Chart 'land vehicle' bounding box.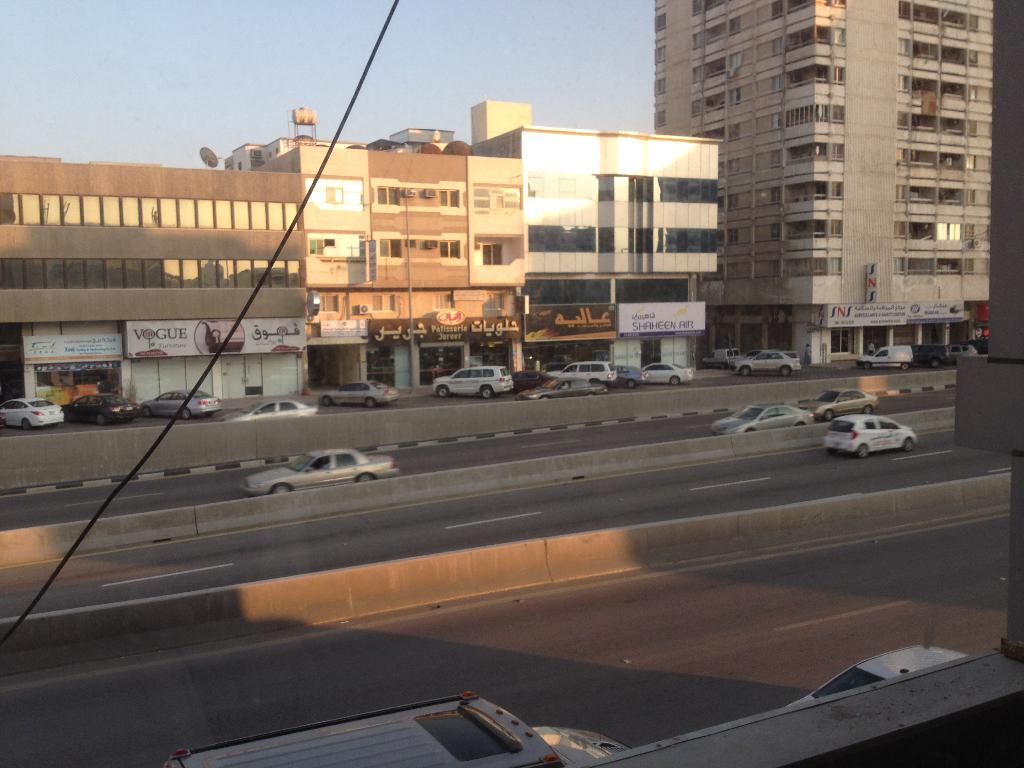
Charted: 948, 344, 970, 367.
